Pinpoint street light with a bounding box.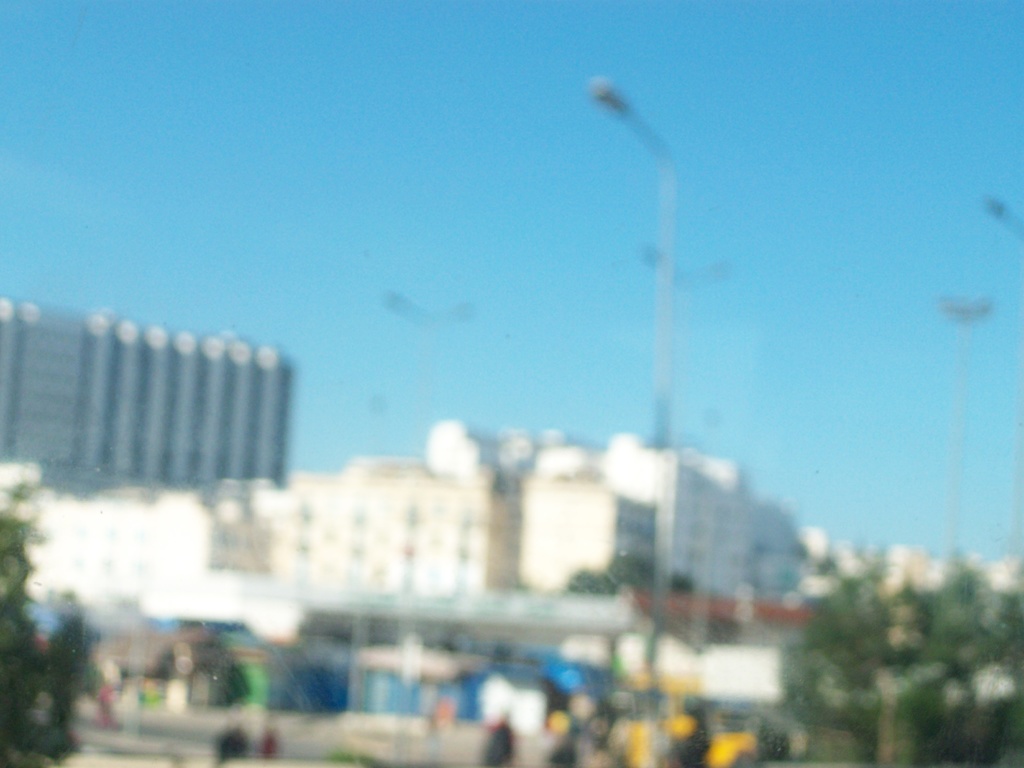
left=593, top=77, right=662, bottom=762.
